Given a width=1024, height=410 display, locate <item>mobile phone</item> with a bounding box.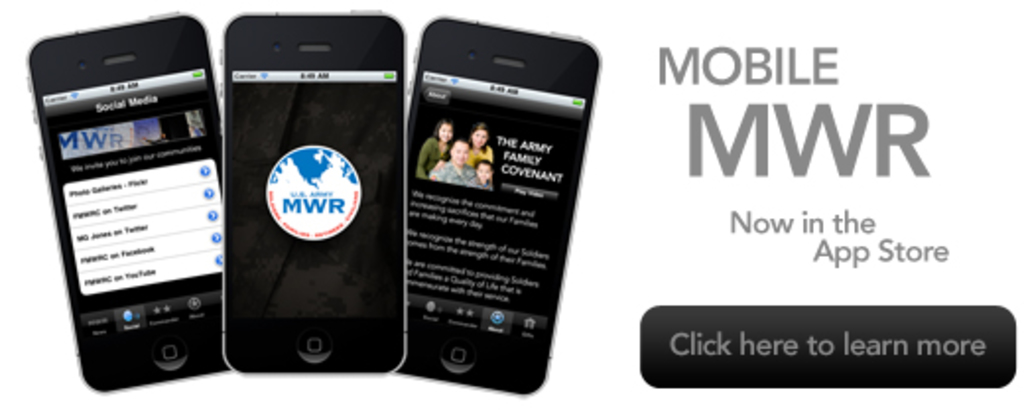
Located: <box>408,12,603,400</box>.
